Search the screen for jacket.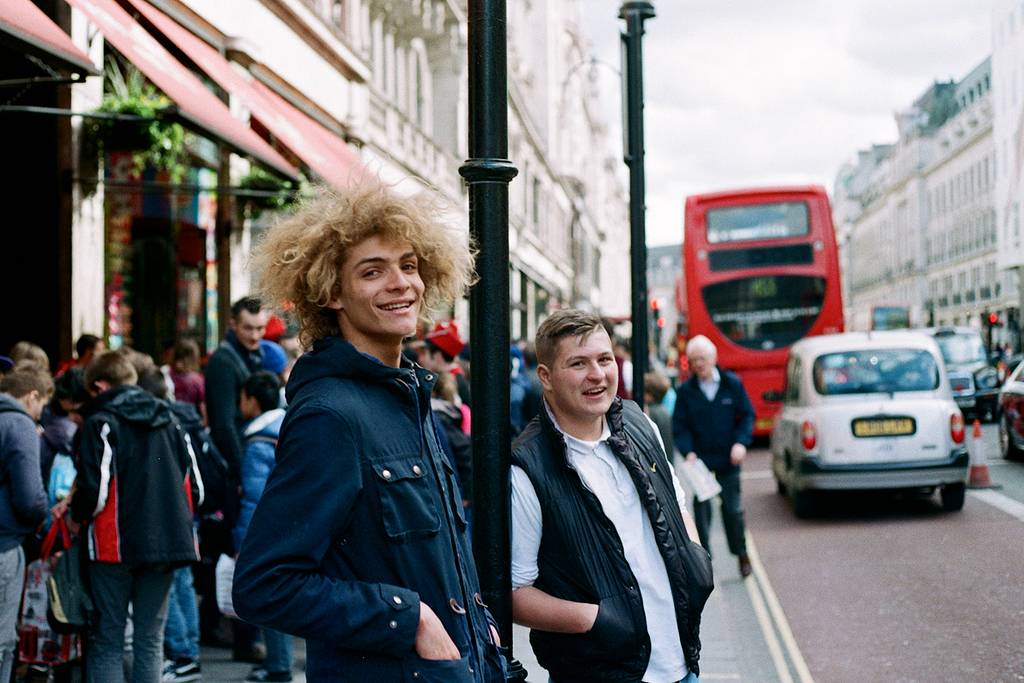
Found at bbox(64, 383, 204, 579).
